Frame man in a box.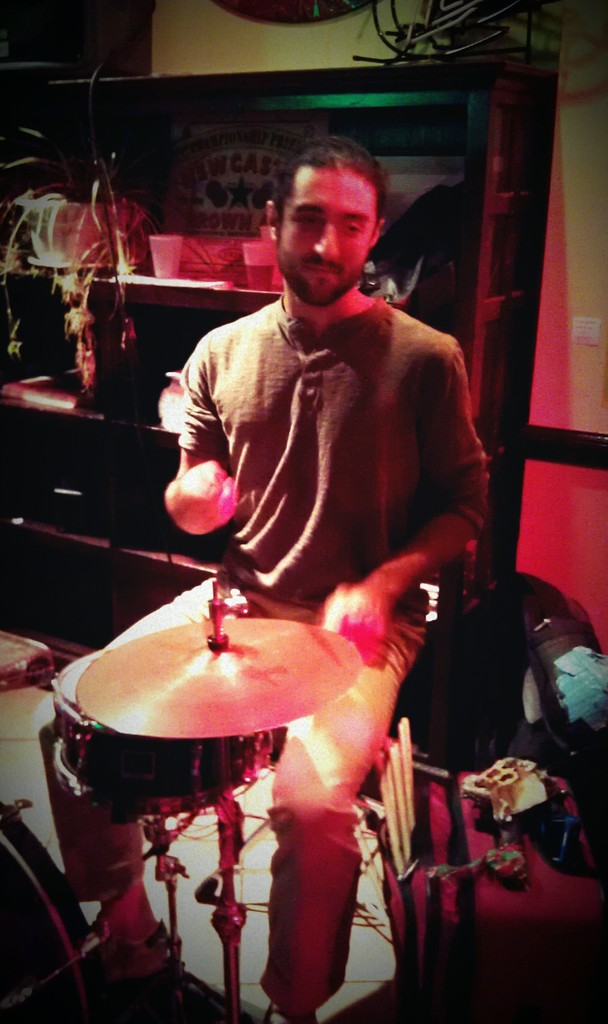
BBox(94, 134, 482, 929).
